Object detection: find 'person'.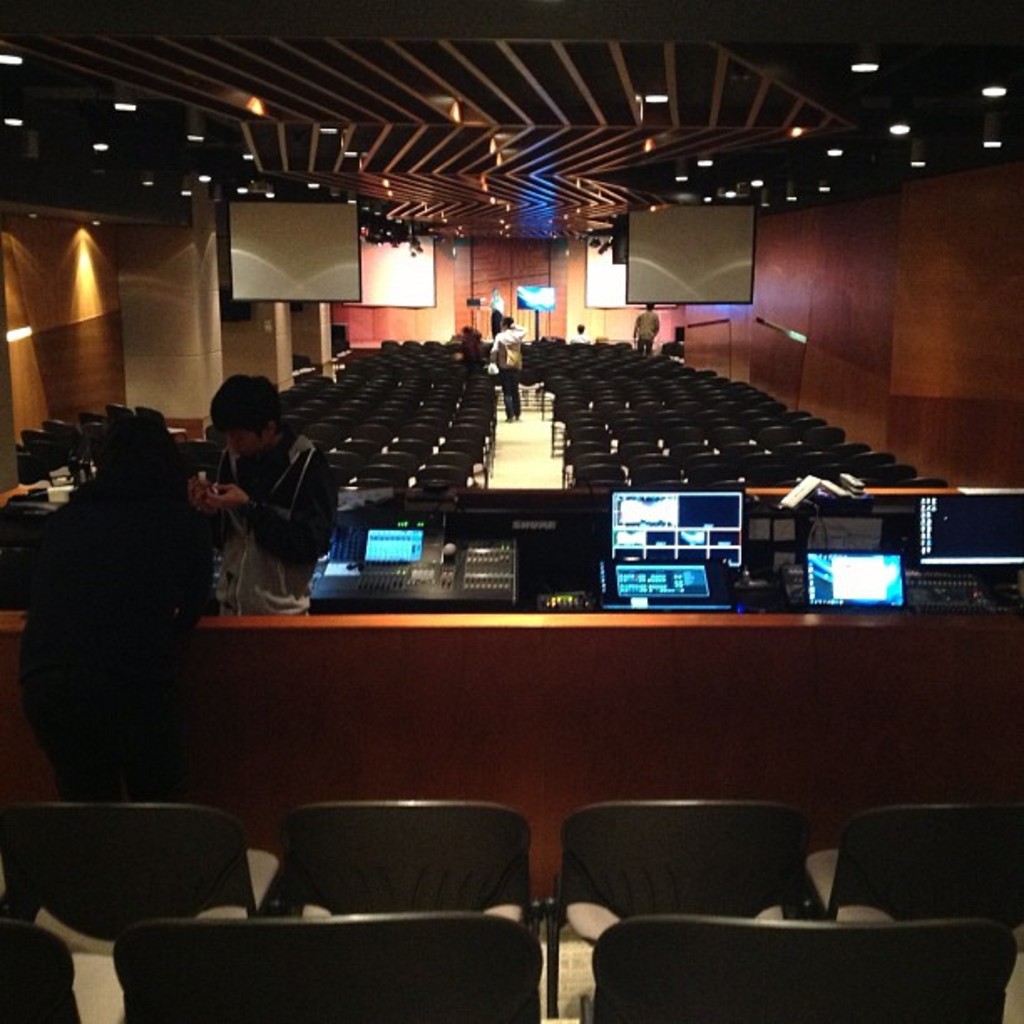
[463, 320, 477, 358].
